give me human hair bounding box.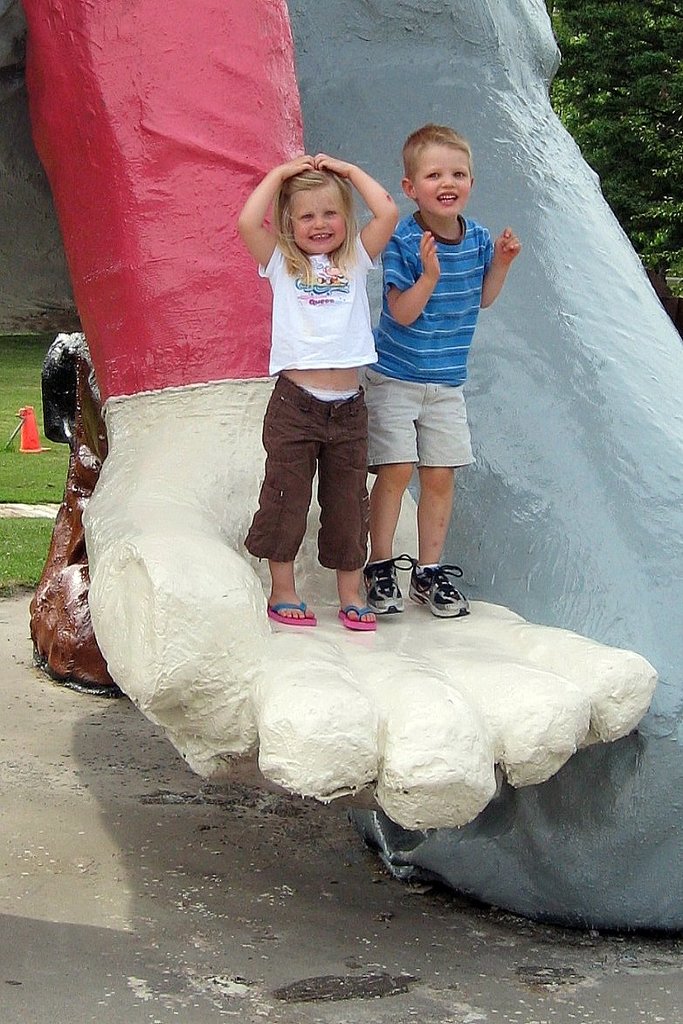
x1=405, y1=118, x2=484, y2=193.
